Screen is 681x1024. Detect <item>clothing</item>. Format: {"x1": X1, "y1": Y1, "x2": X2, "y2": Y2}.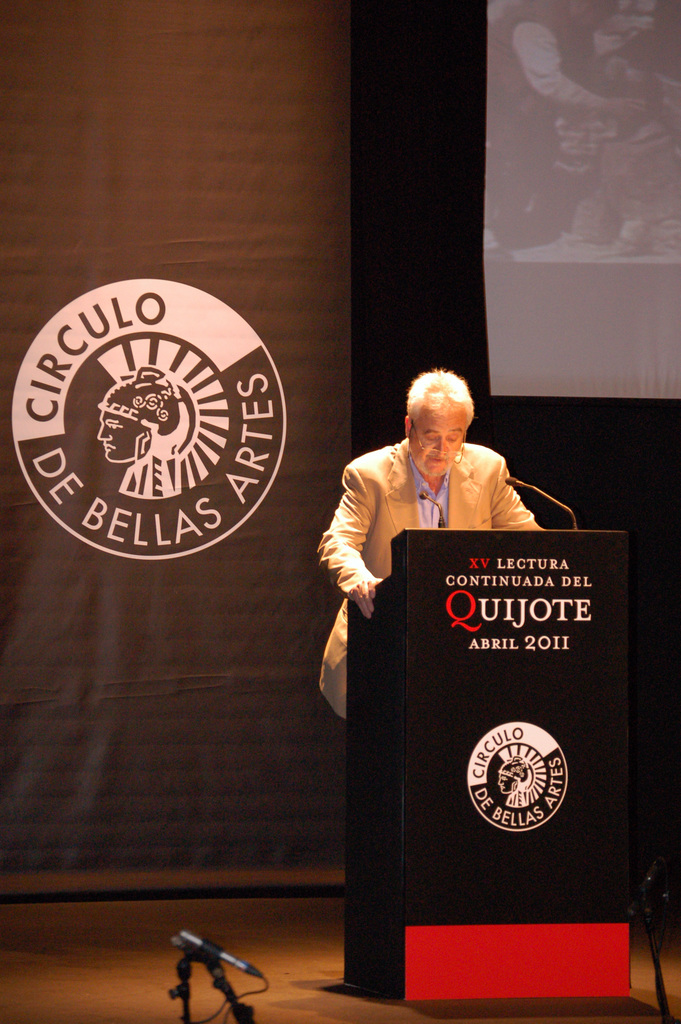
{"x1": 316, "y1": 438, "x2": 550, "y2": 722}.
